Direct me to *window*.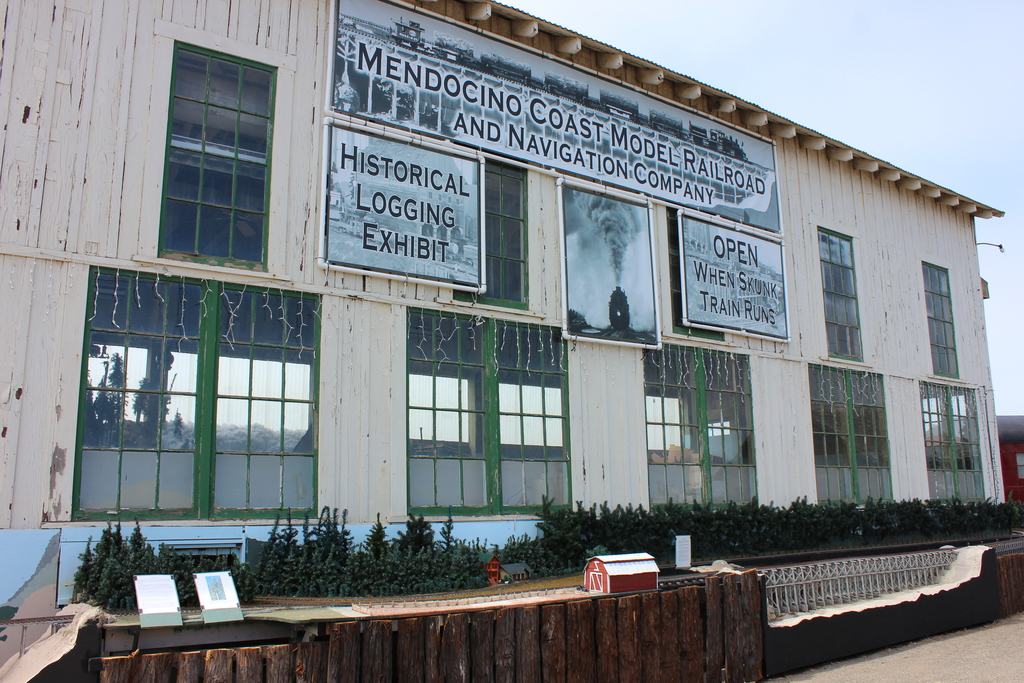
Direction: 640 341 757 517.
